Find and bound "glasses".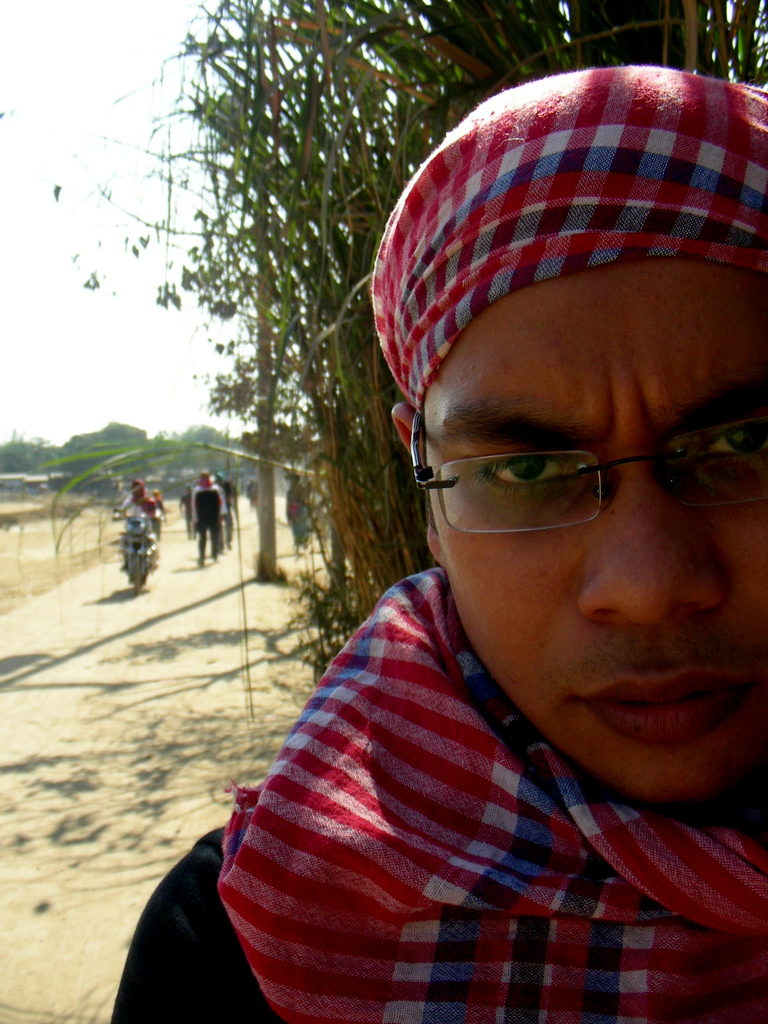
Bound: 415 406 767 540.
